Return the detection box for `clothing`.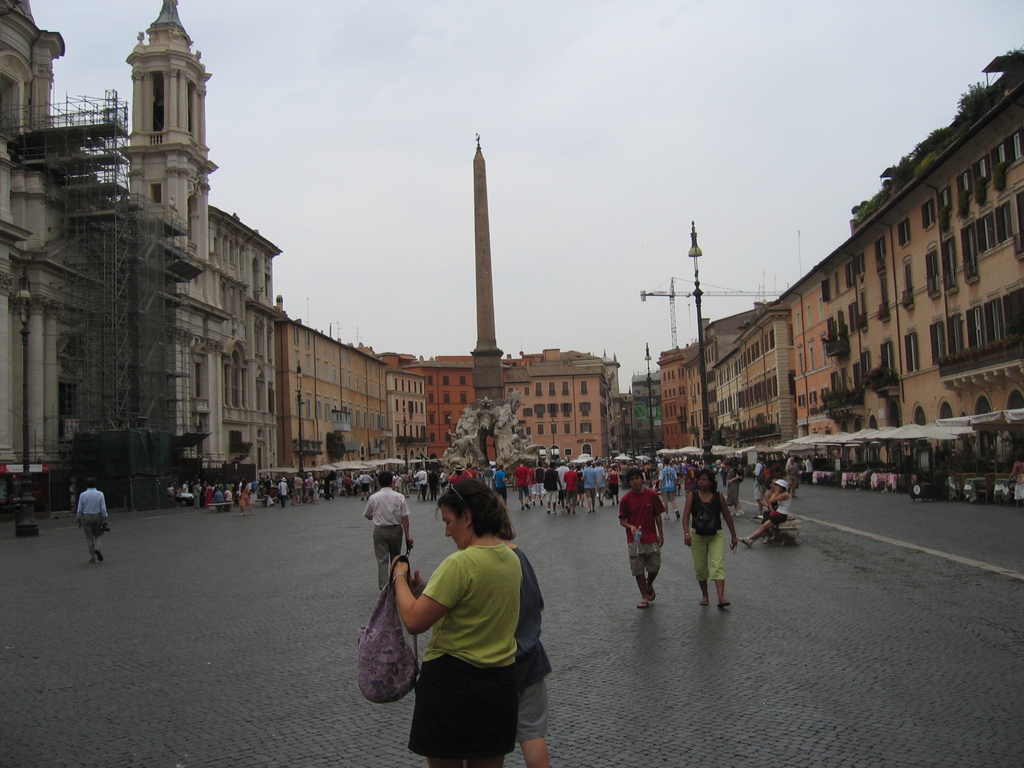
380/485/564/754.
